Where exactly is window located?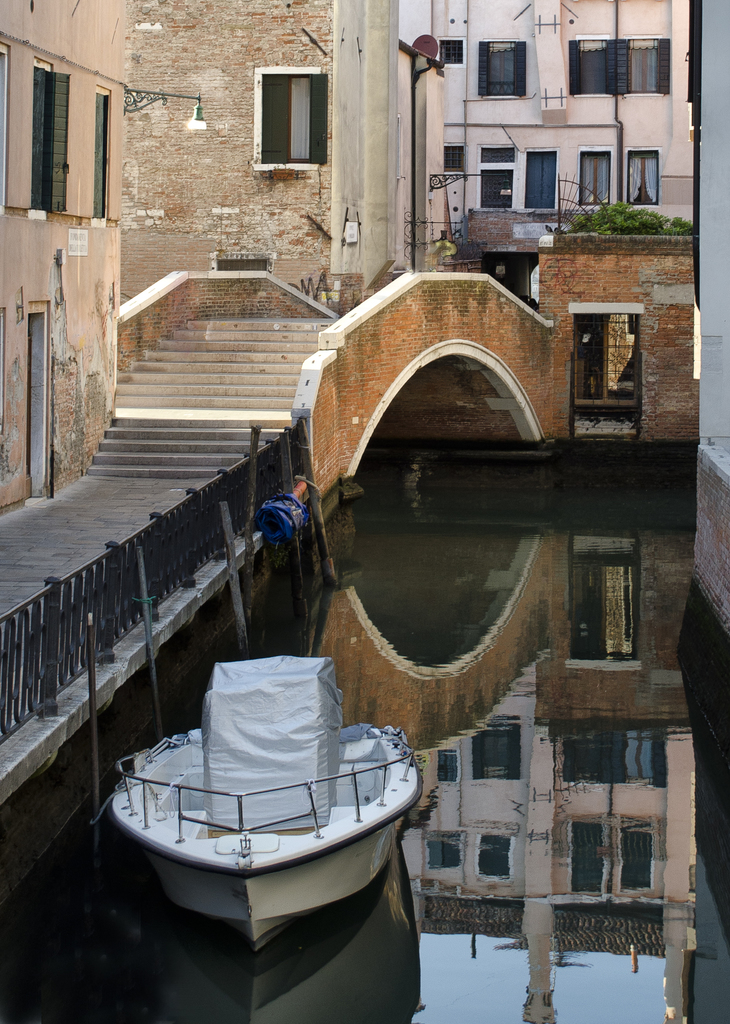
Its bounding box is [581,150,608,207].
